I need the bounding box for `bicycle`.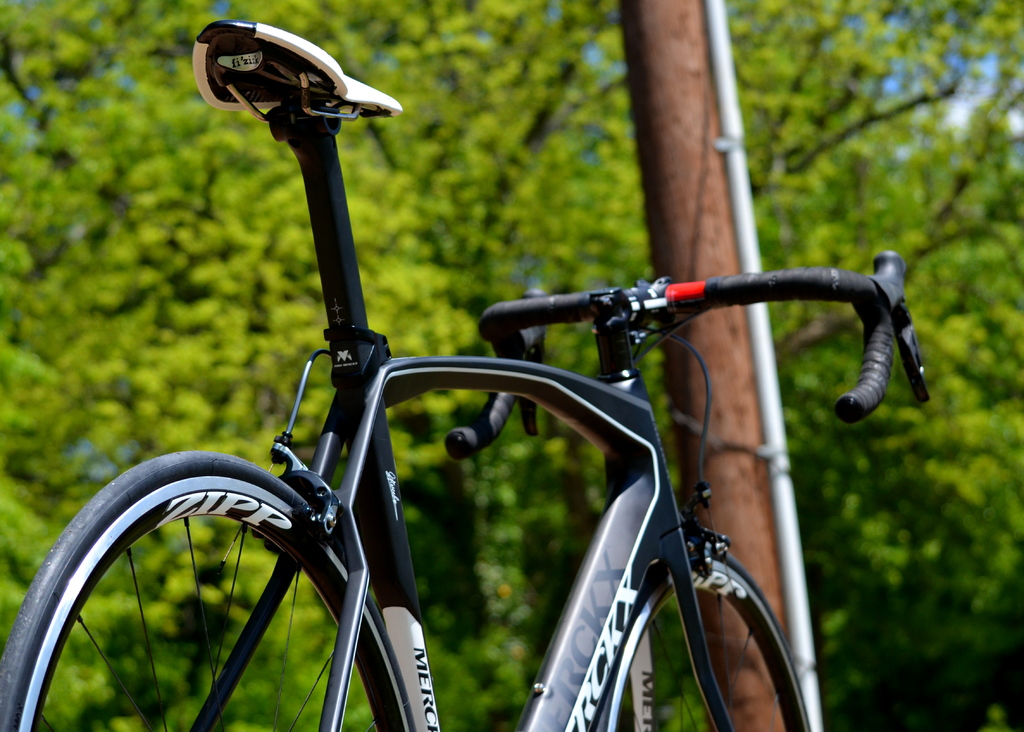
Here it is: select_region(0, 11, 931, 711).
